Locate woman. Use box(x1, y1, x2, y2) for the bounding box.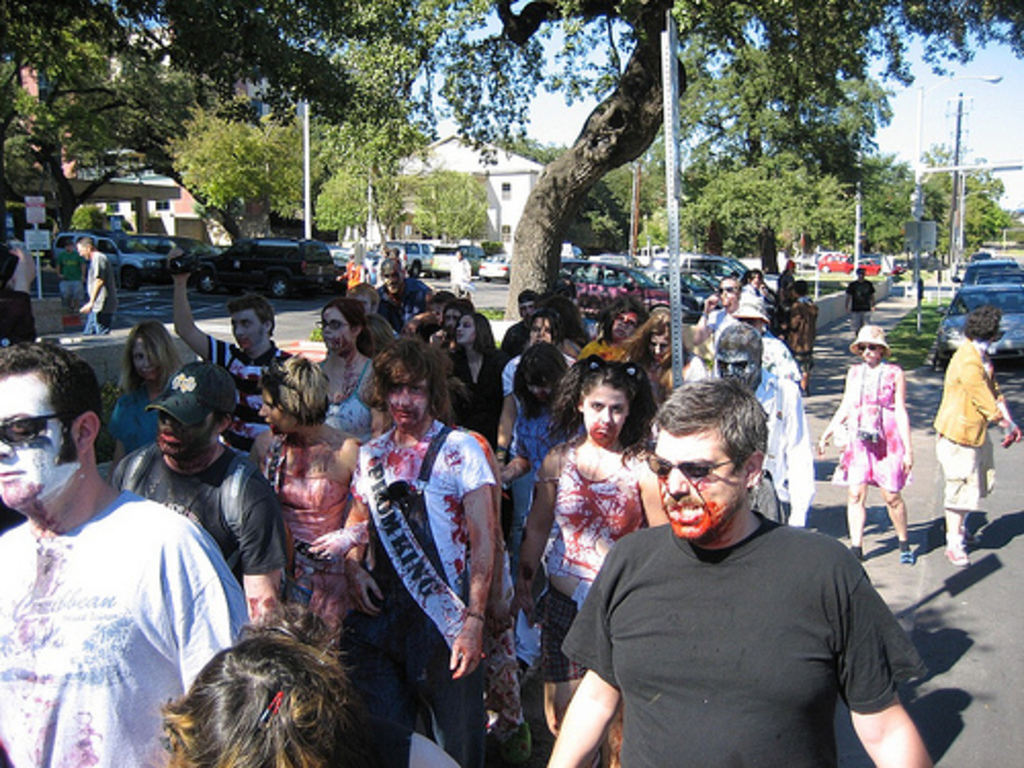
box(631, 311, 676, 403).
